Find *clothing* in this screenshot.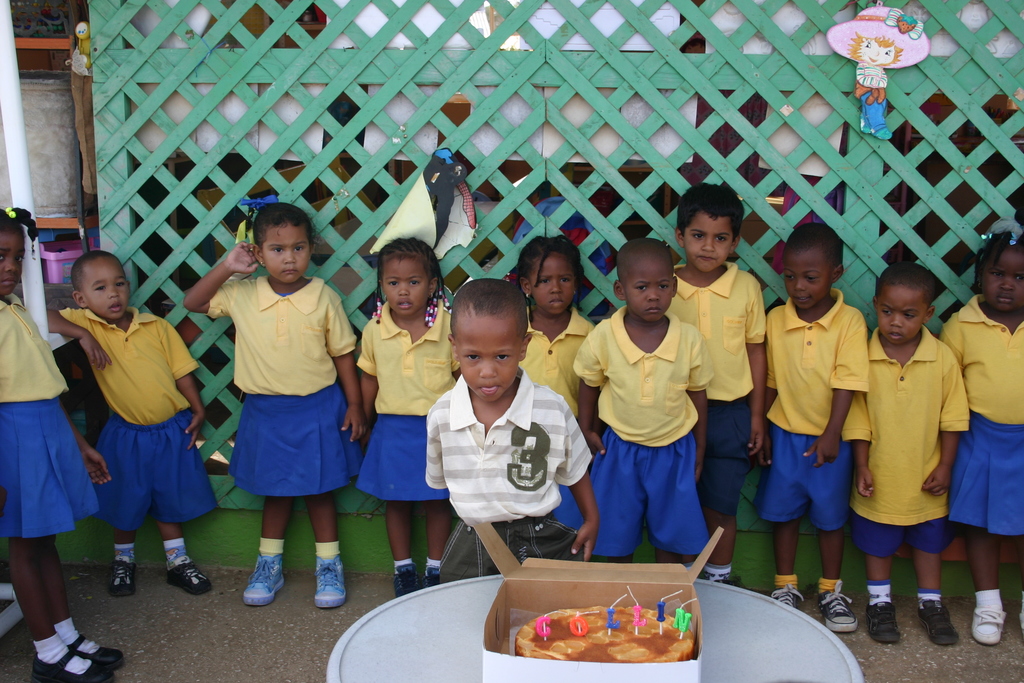
The bounding box for *clothing* is l=575, t=313, r=714, b=450.
